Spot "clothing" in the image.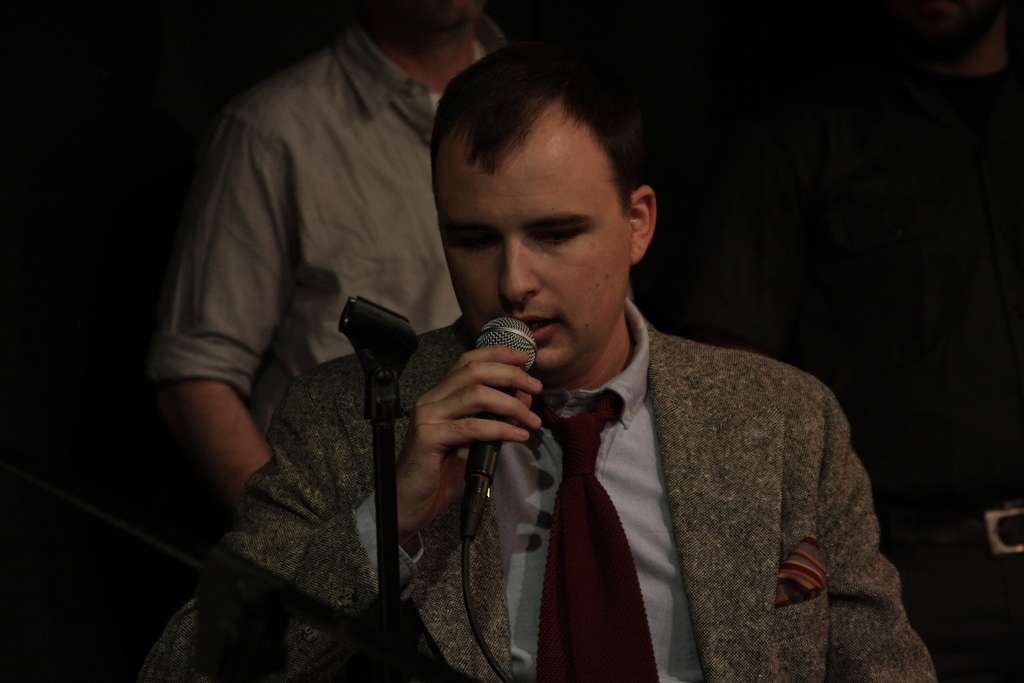
"clothing" found at select_region(136, 12, 499, 437).
